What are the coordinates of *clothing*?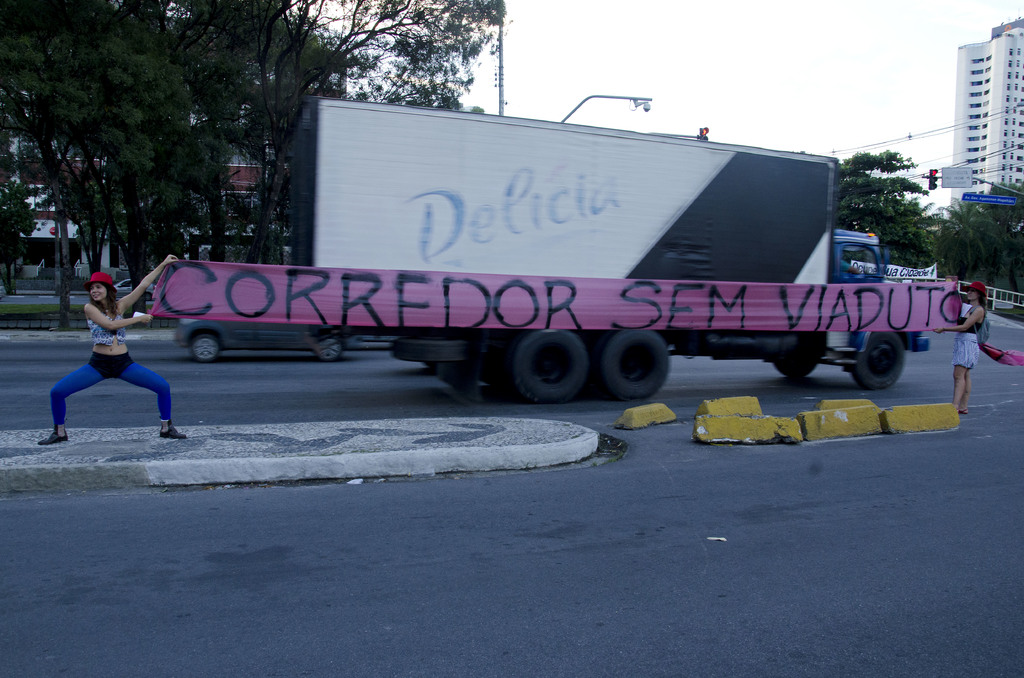
bbox=[52, 310, 171, 422].
